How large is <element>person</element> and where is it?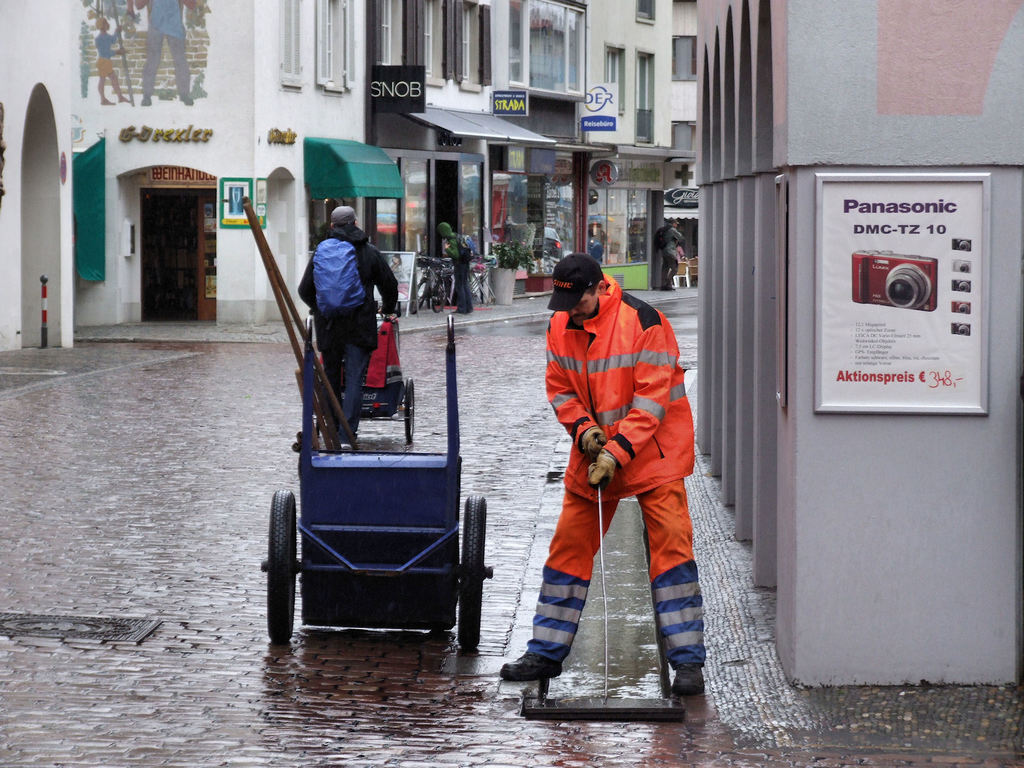
Bounding box: (646,216,681,294).
